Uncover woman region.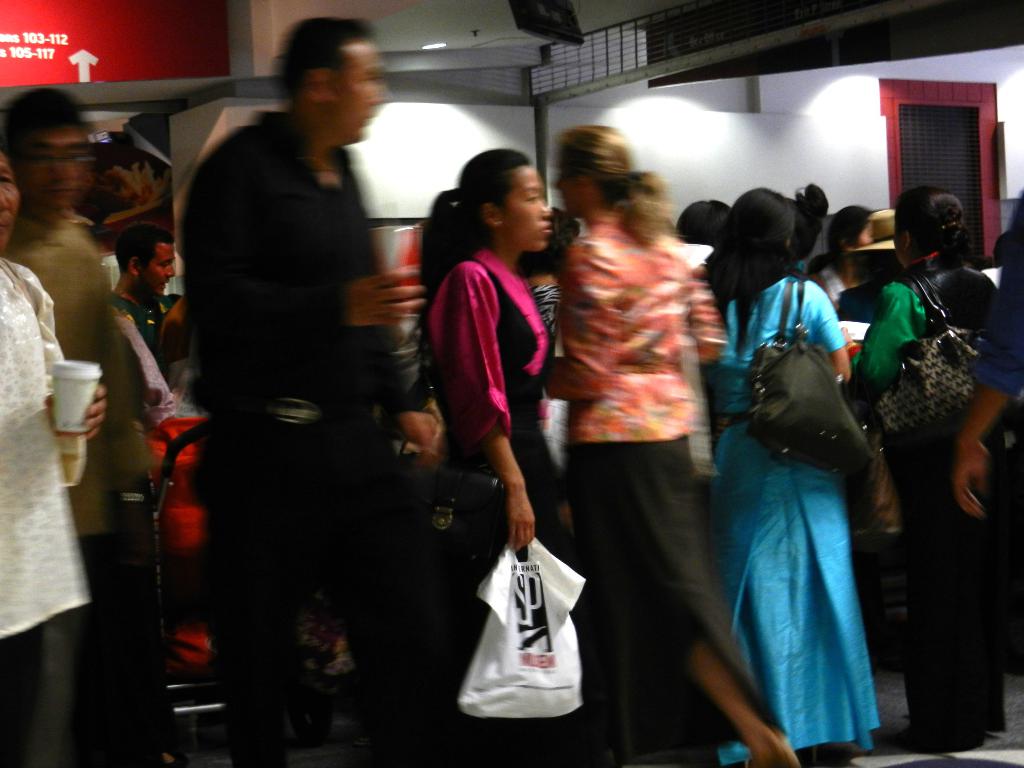
Uncovered: [left=510, top=200, right=586, bottom=369].
